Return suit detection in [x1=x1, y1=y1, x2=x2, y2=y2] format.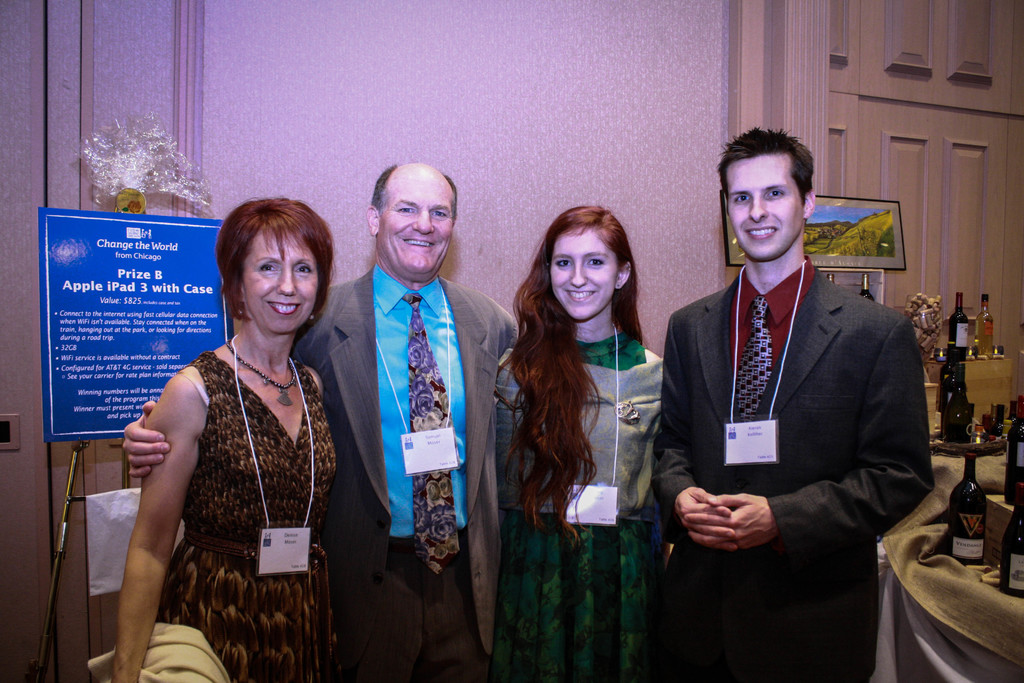
[x1=291, y1=266, x2=530, y2=682].
